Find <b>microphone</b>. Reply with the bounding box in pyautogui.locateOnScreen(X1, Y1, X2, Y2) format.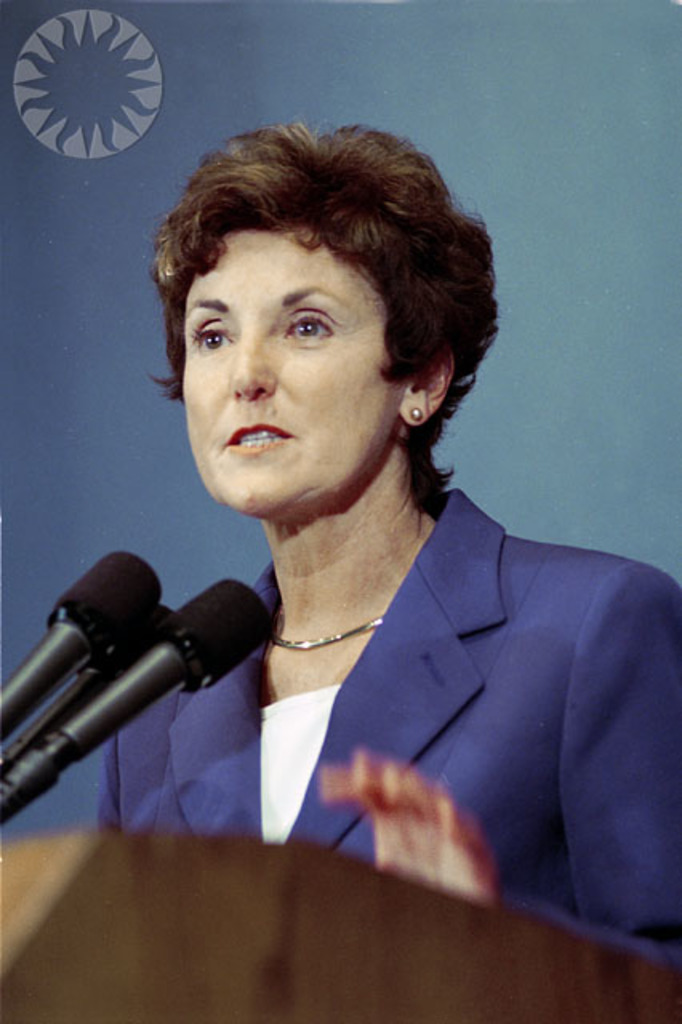
pyautogui.locateOnScreen(0, 581, 282, 822).
